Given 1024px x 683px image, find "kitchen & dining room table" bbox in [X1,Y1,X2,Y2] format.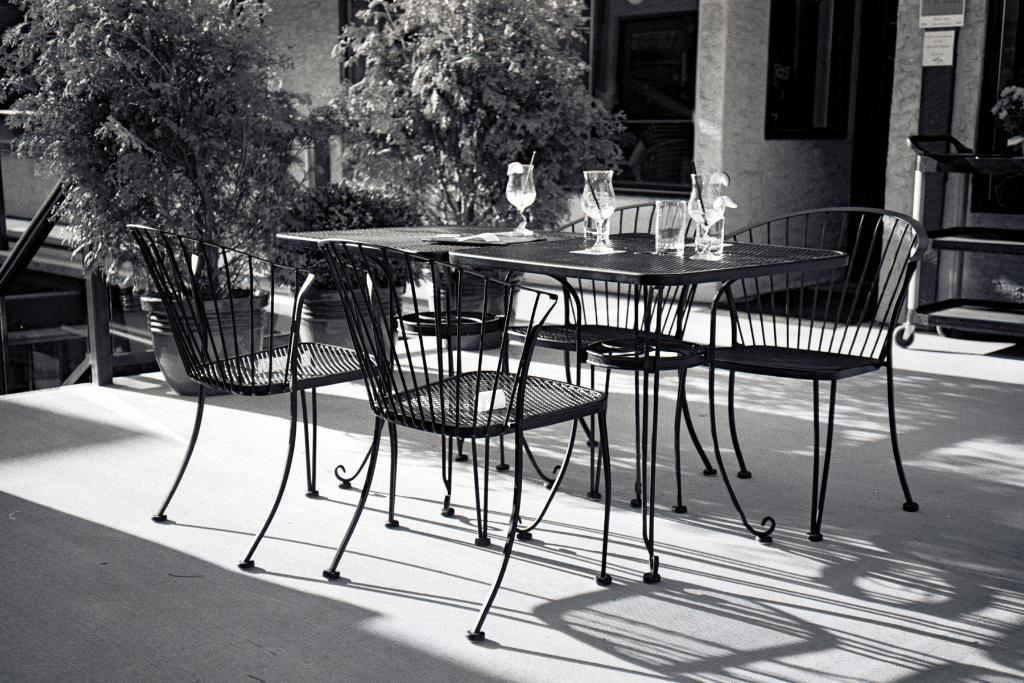
[445,230,847,588].
